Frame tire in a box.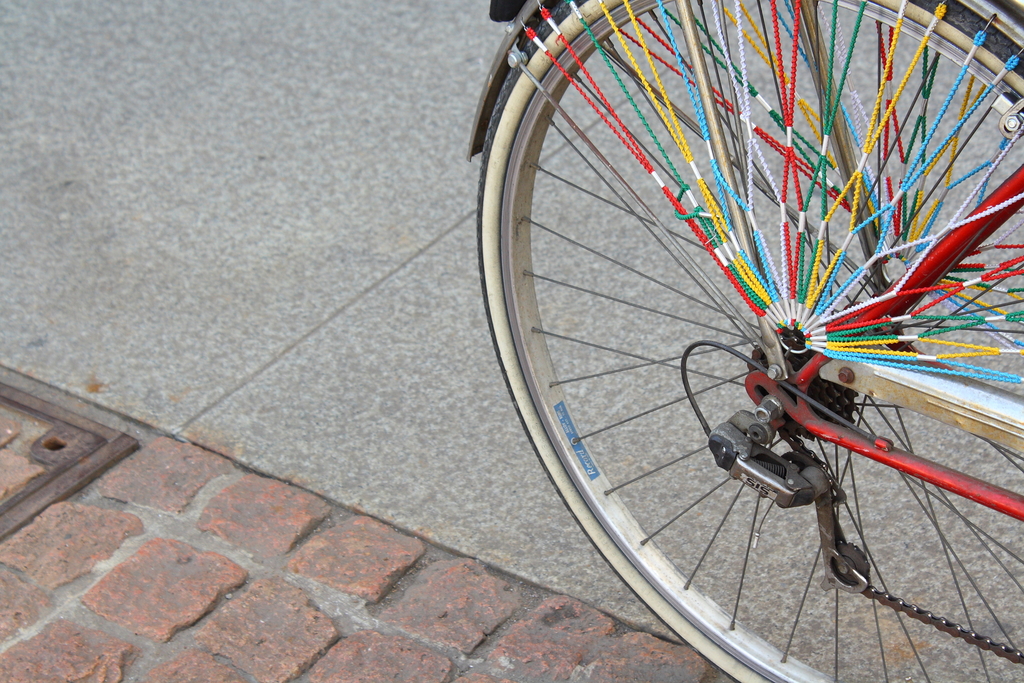
locate(472, 0, 1023, 682).
